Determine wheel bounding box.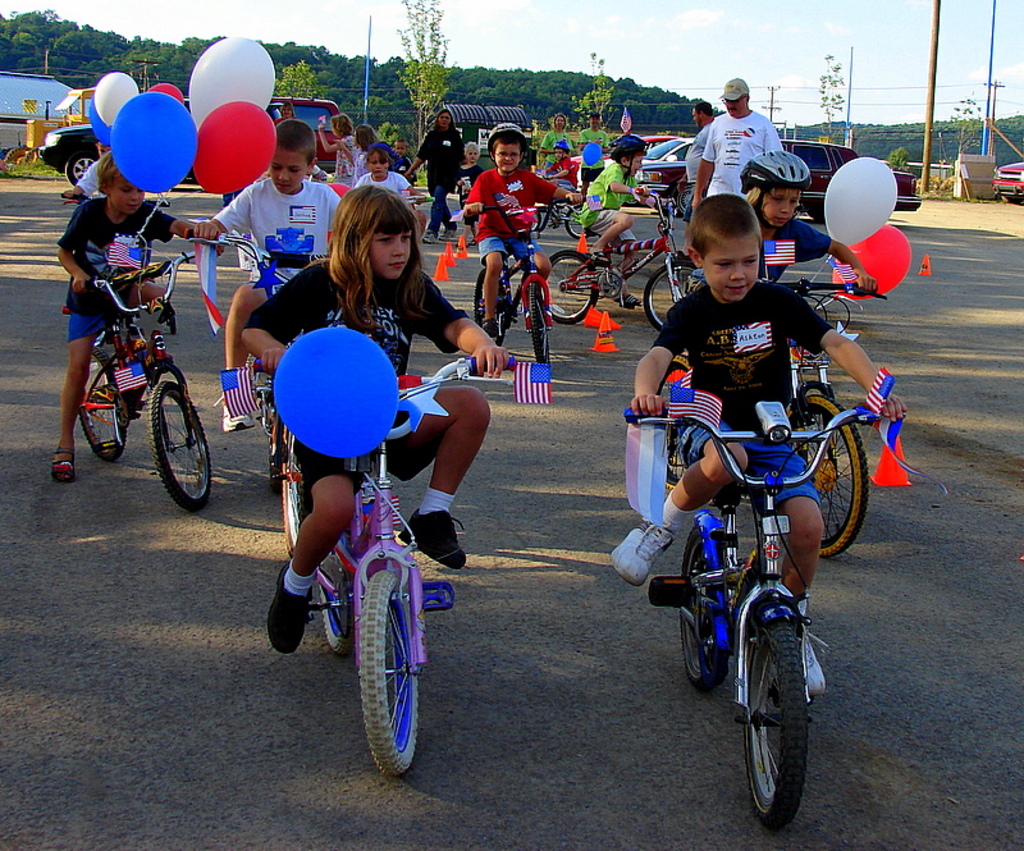
Determined: [left=792, top=398, right=867, bottom=558].
